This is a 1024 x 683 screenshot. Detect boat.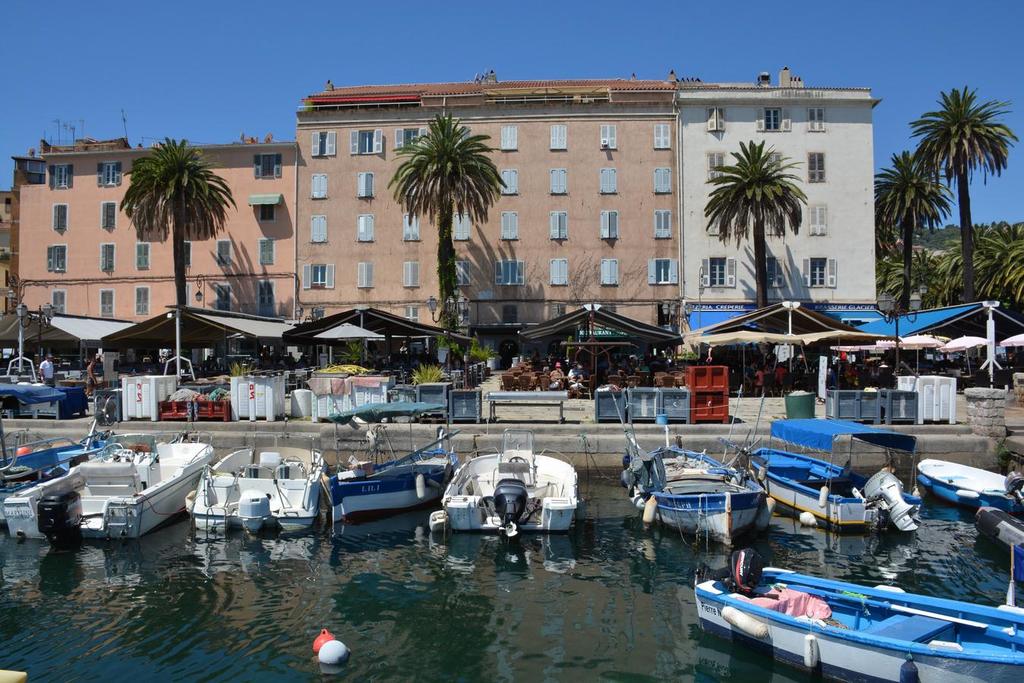
<box>329,429,468,527</box>.
